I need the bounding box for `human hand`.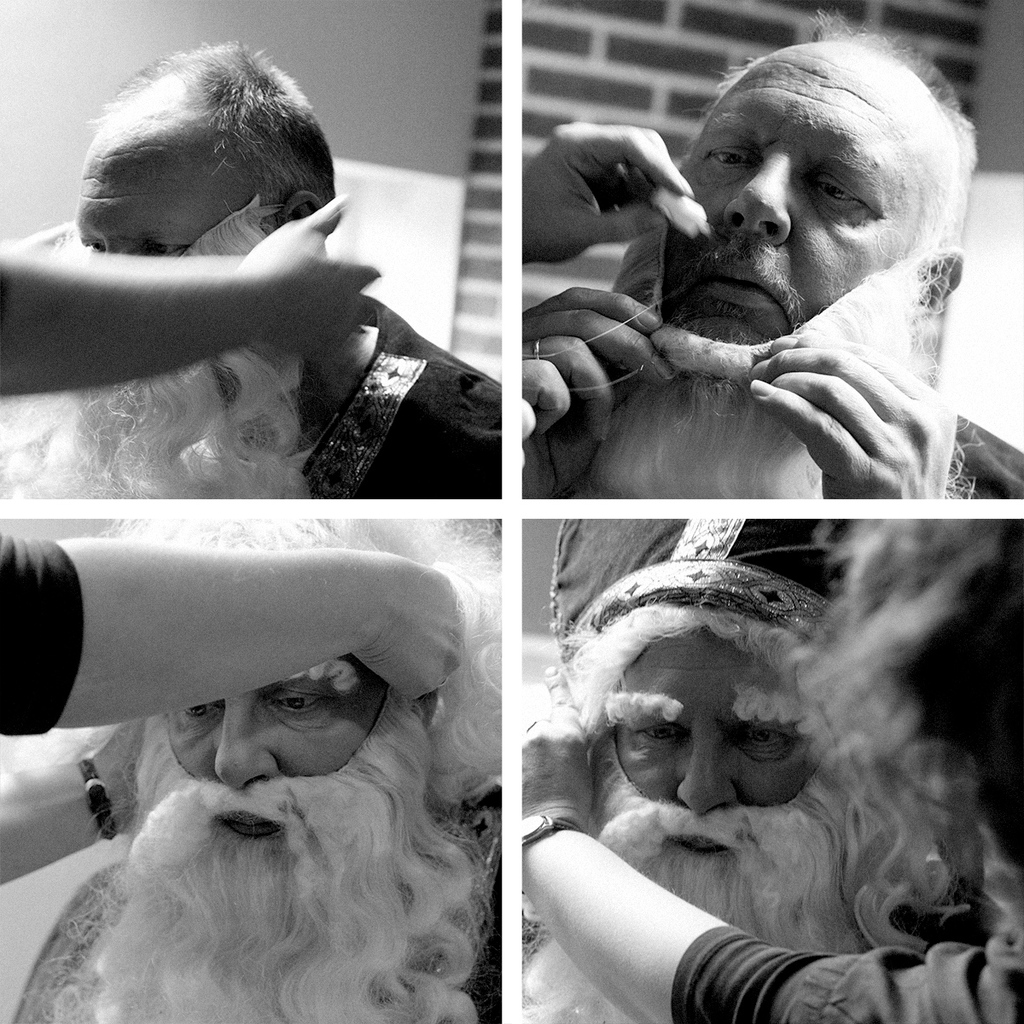
Here it is: rect(519, 398, 537, 467).
